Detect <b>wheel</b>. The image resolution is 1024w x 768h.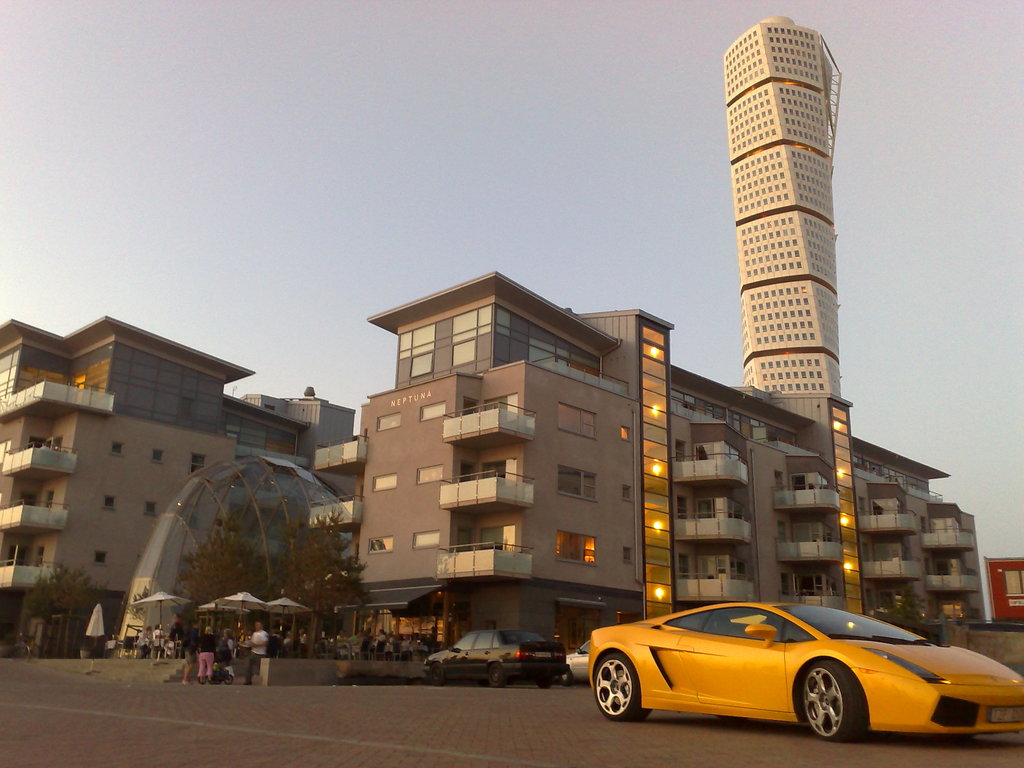
Rect(802, 669, 877, 759).
